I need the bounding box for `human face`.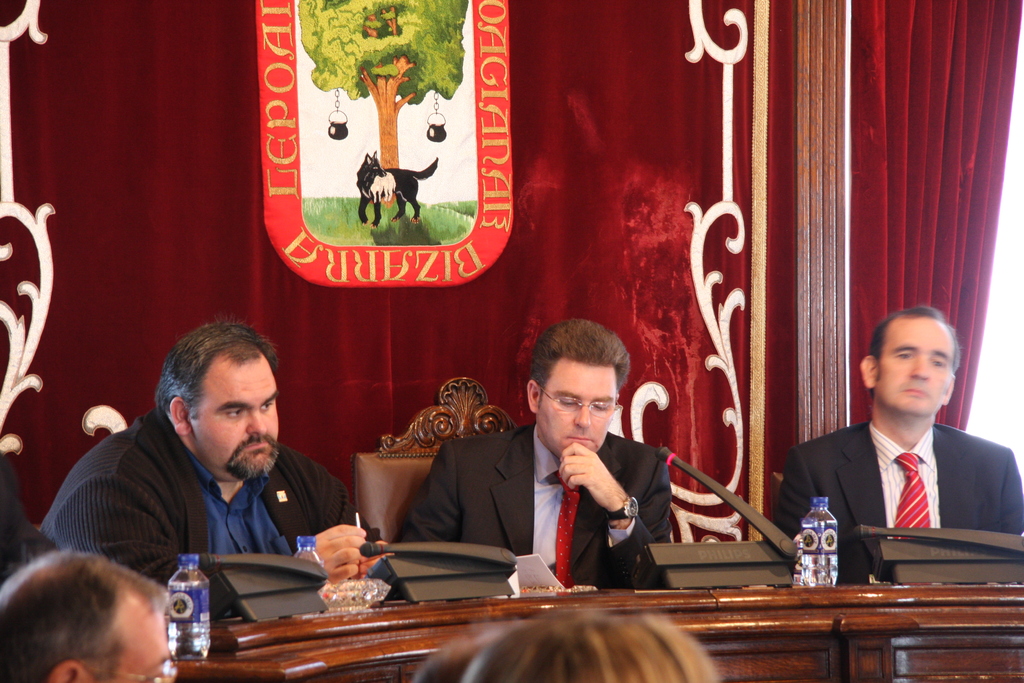
Here it is: (533, 353, 616, 458).
